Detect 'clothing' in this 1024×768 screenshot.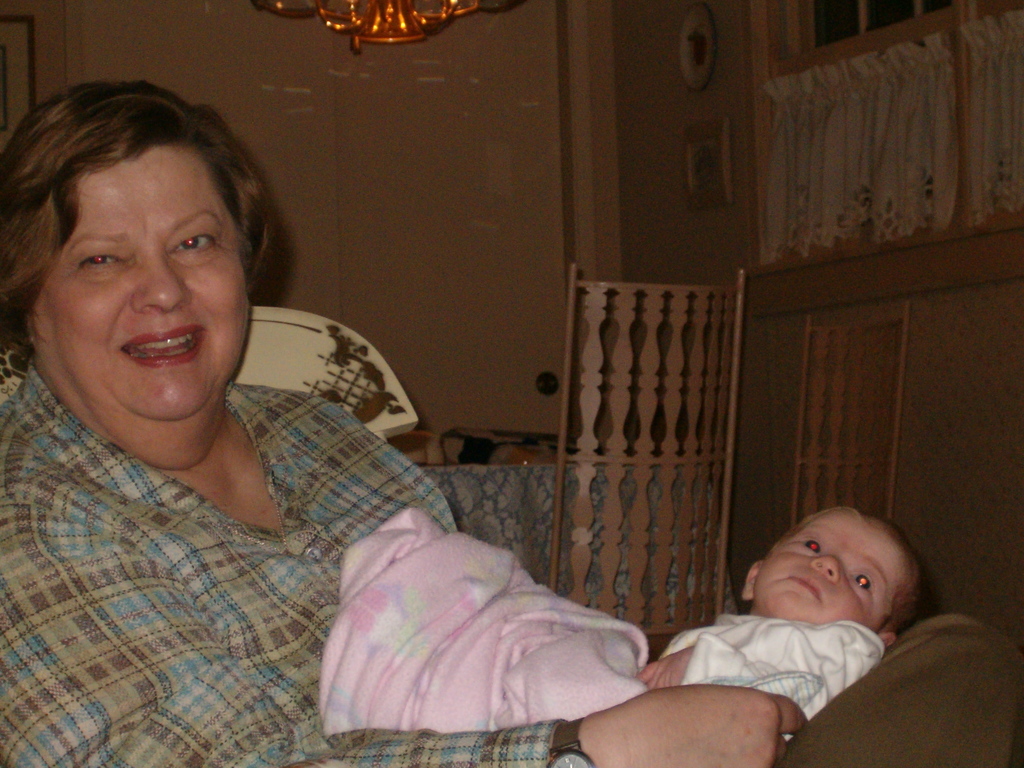
Detection: (x1=0, y1=358, x2=1023, y2=765).
